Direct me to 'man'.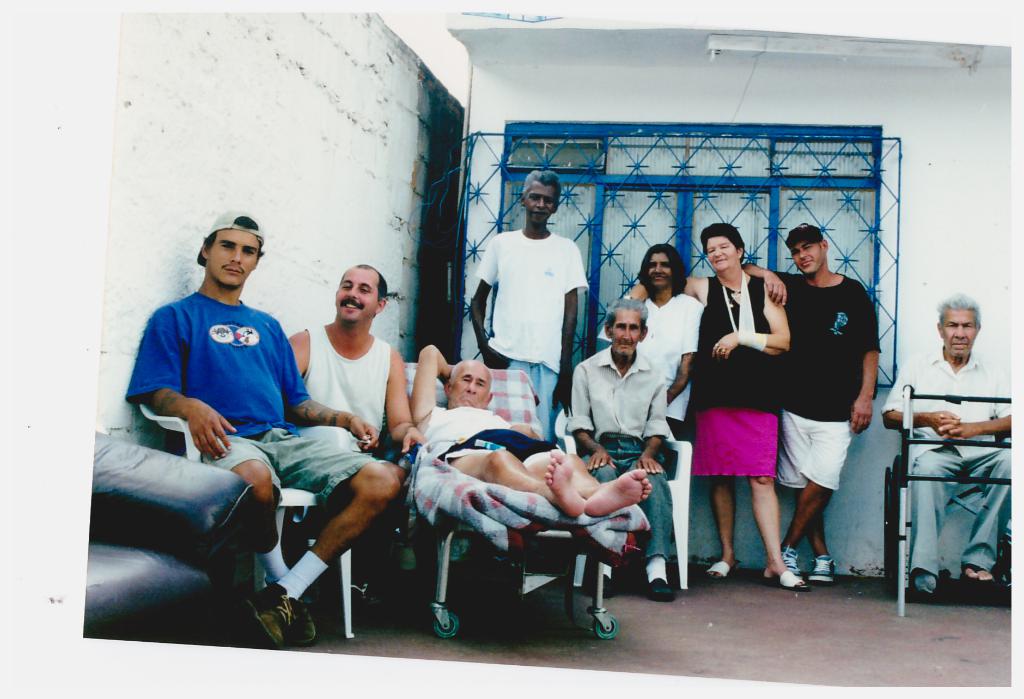
Direction: select_region(563, 291, 671, 602).
